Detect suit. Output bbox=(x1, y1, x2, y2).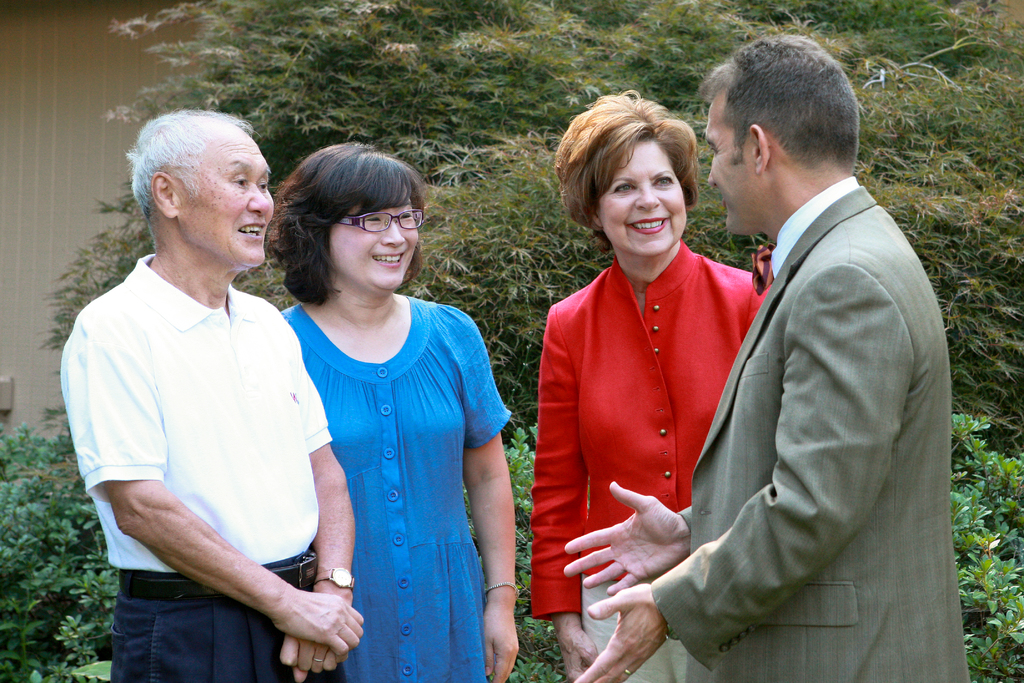
bbox=(653, 72, 965, 679).
